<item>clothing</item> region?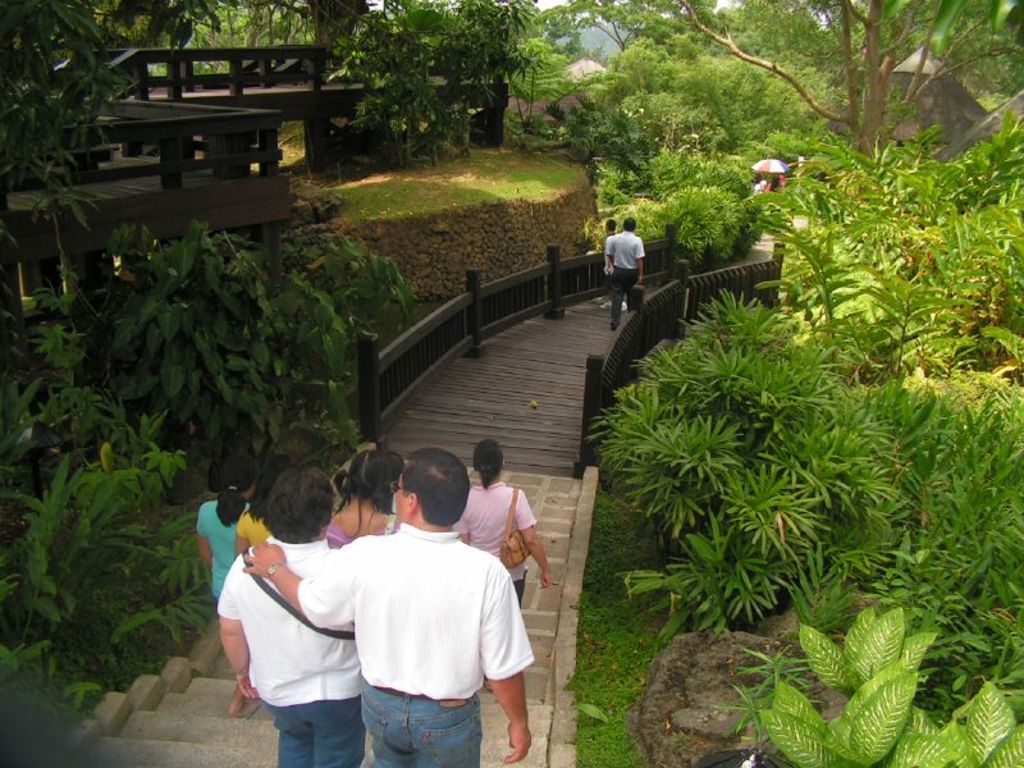
[292,503,538,748]
